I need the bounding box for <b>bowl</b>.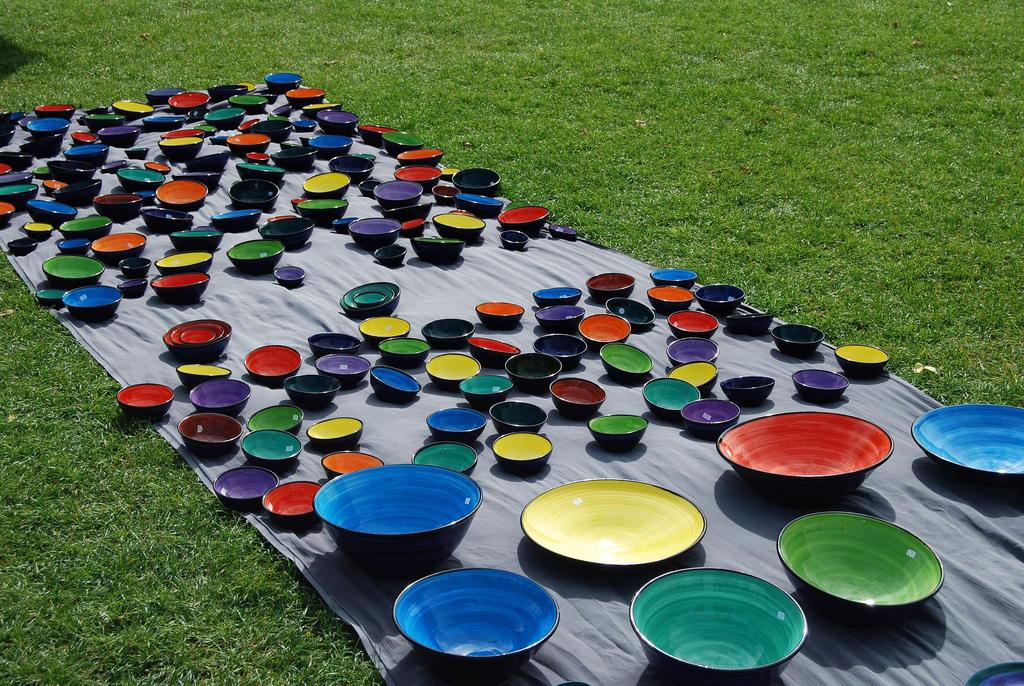
Here it is: box=[160, 135, 204, 162].
